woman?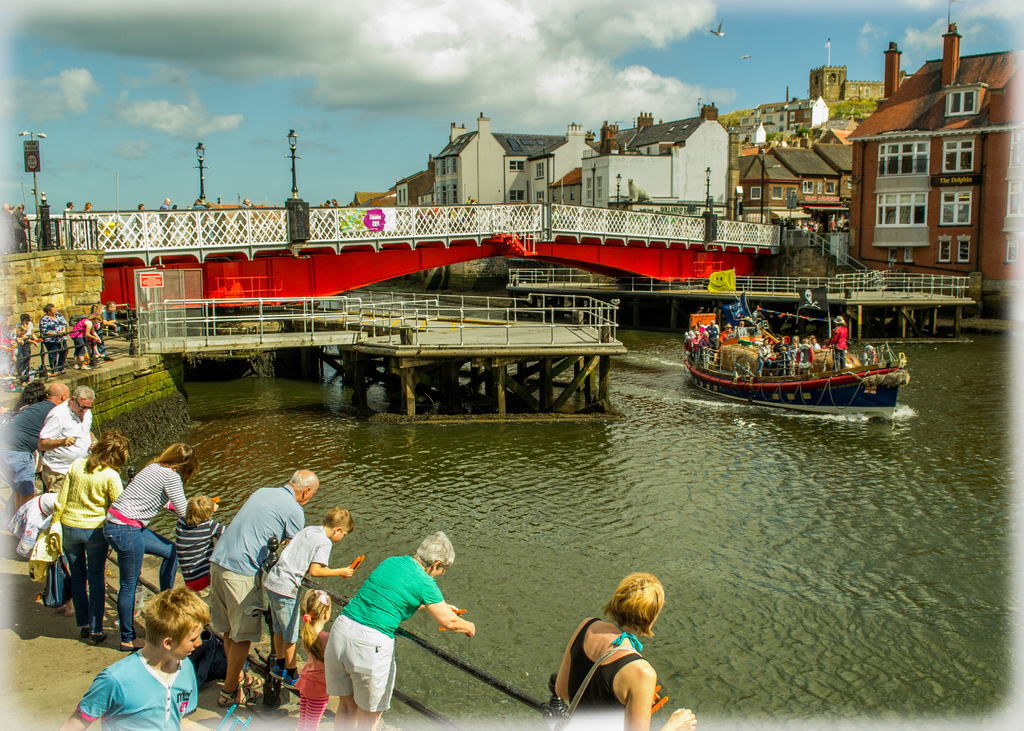
pyautogui.locateOnScreen(551, 572, 692, 730)
